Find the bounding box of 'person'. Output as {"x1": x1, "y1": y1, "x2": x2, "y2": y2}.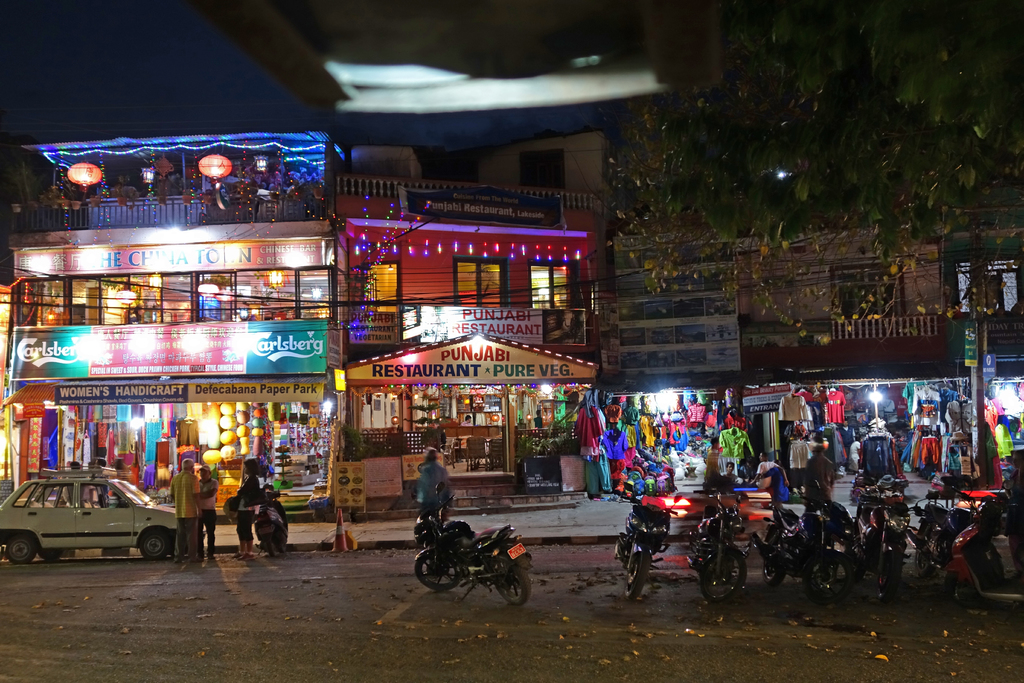
{"x1": 462, "y1": 416, "x2": 476, "y2": 425}.
